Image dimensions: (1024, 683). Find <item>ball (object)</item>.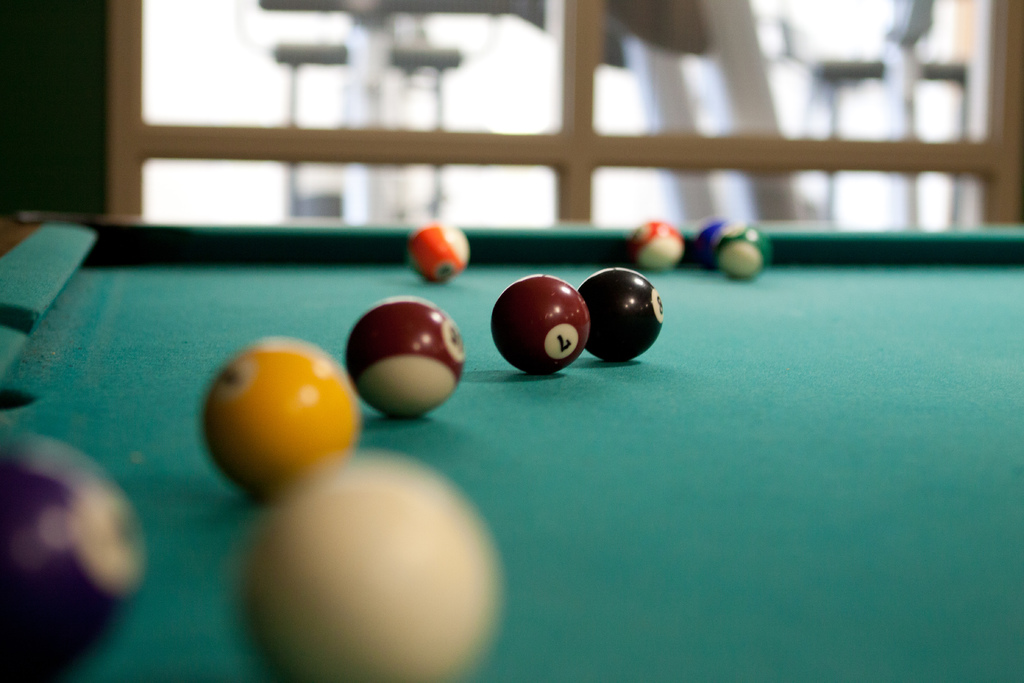
Rect(491, 273, 593, 378).
